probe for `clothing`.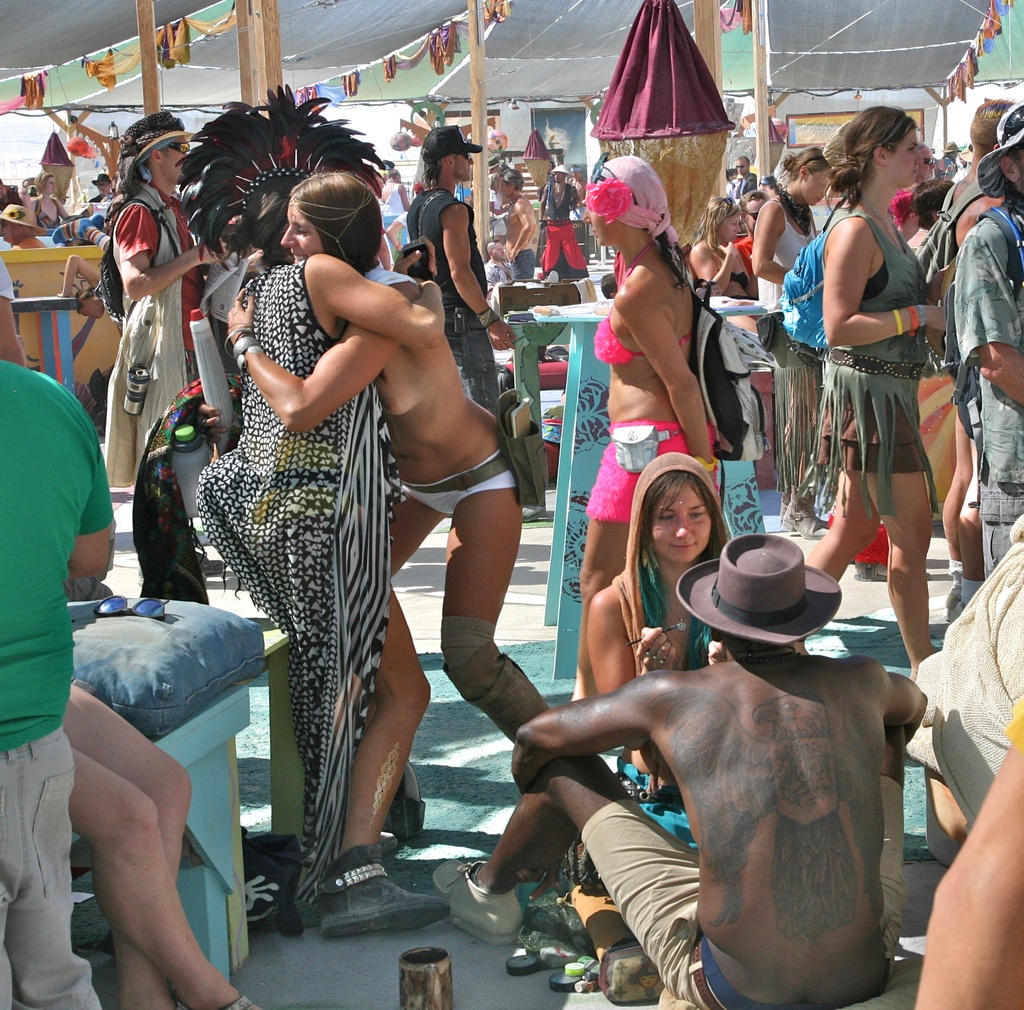
Probe result: bbox=[534, 173, 579, 284].
